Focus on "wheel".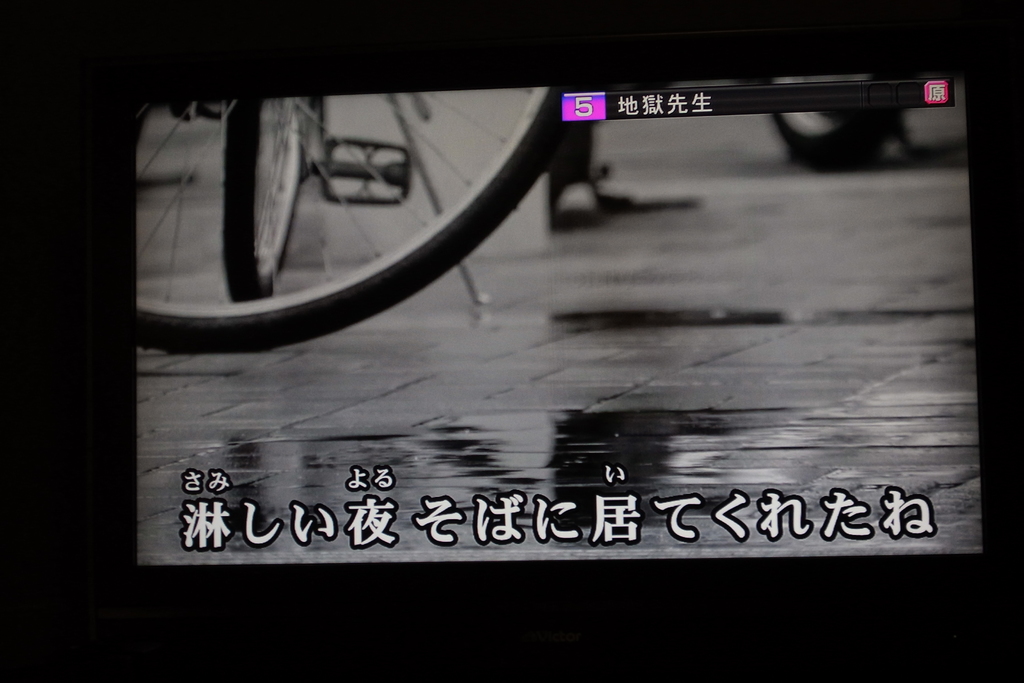
Focused at locate(134, 57, 575, 344).
